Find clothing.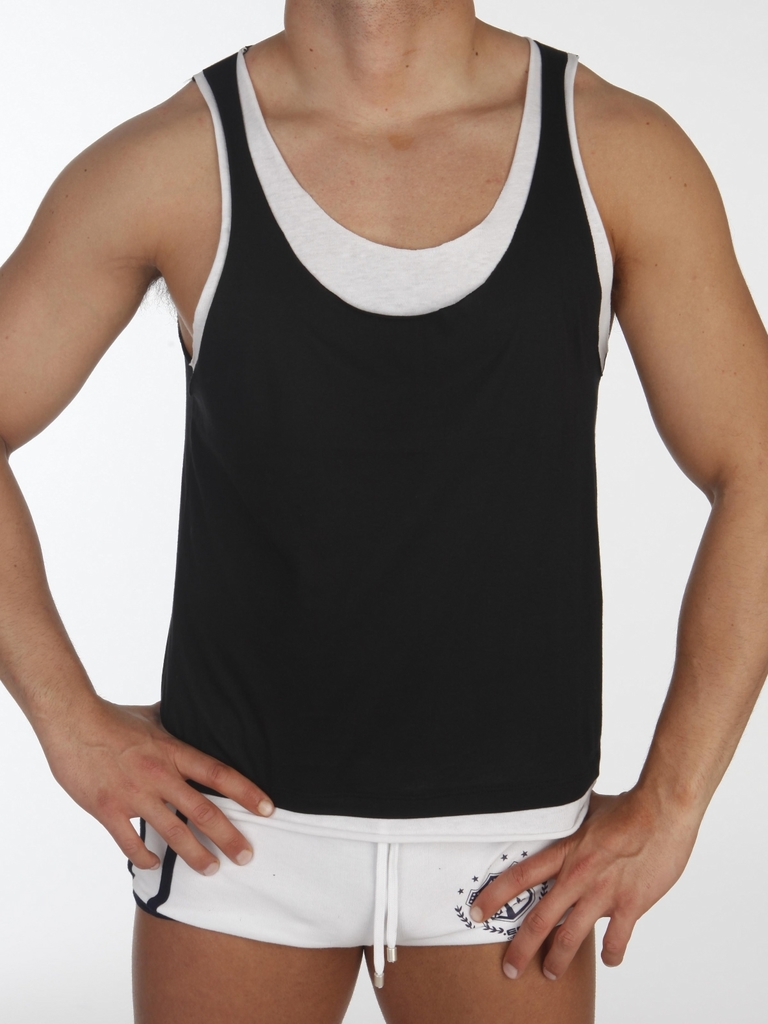
left=127, top=47, right=611, bottom=989.
